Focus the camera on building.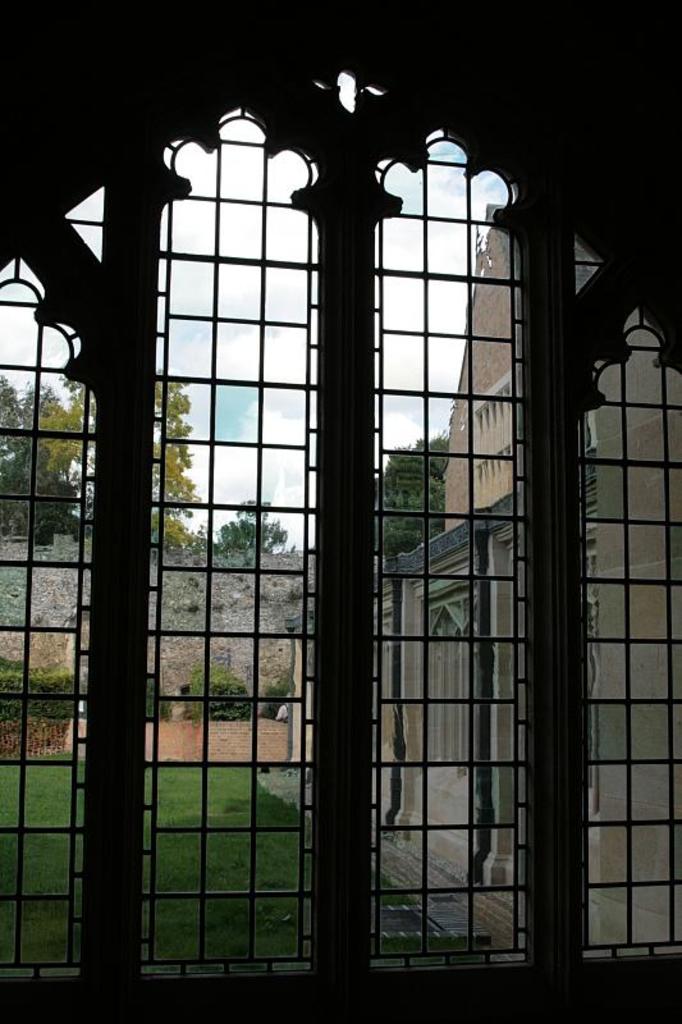
Focus region: rect(285, 201, 681, 952).
